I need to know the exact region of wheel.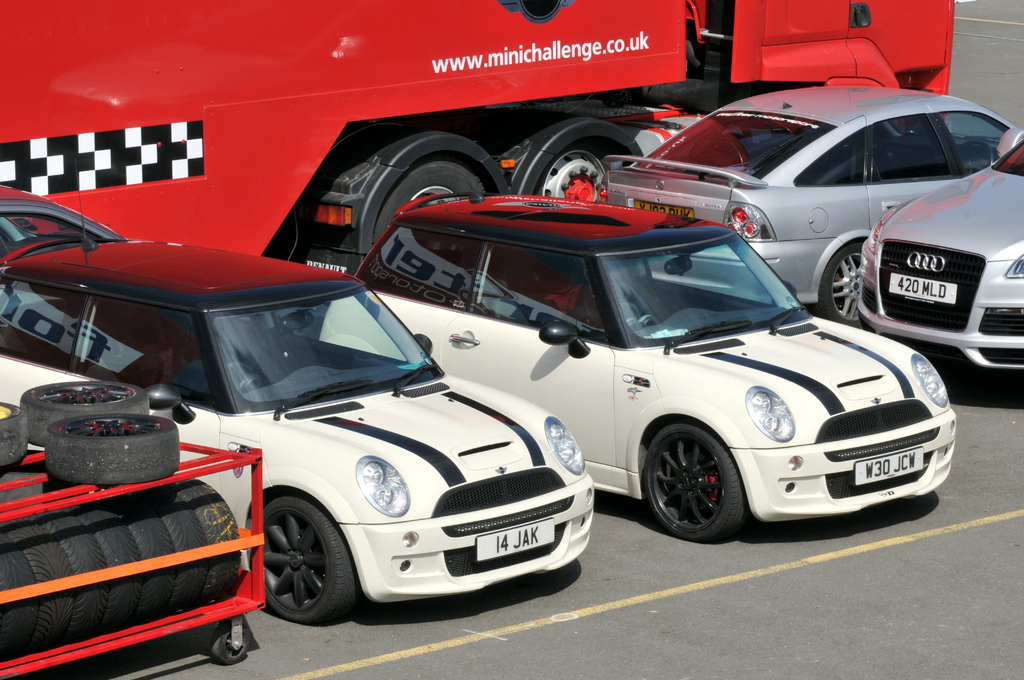
Region: 26:512:105:645.
